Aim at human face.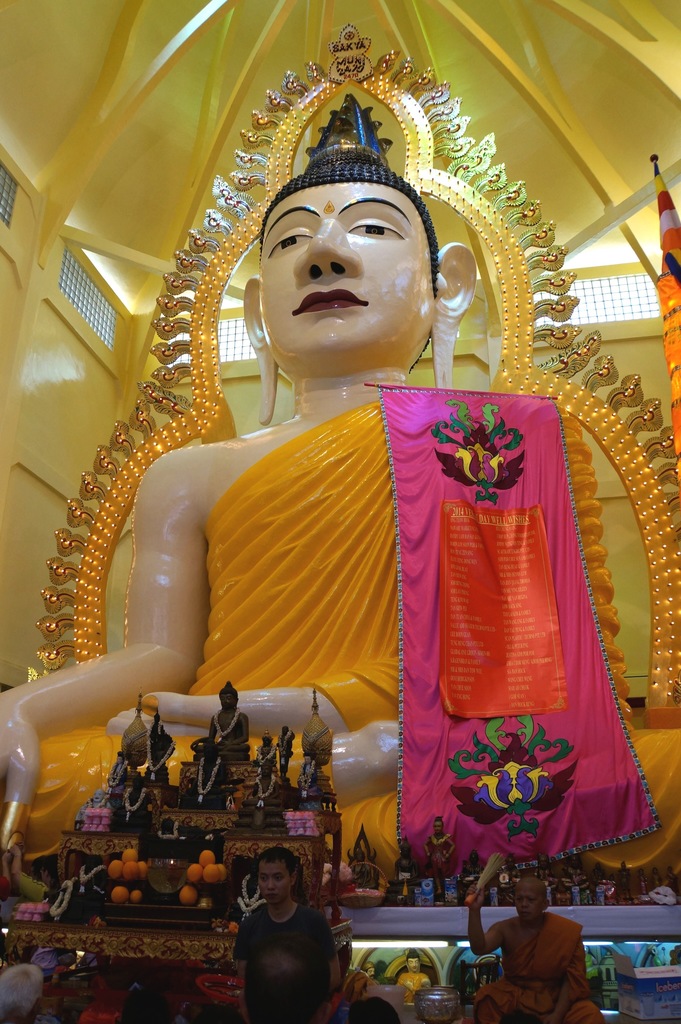
Aimed at [252, 860, 293, 908].
